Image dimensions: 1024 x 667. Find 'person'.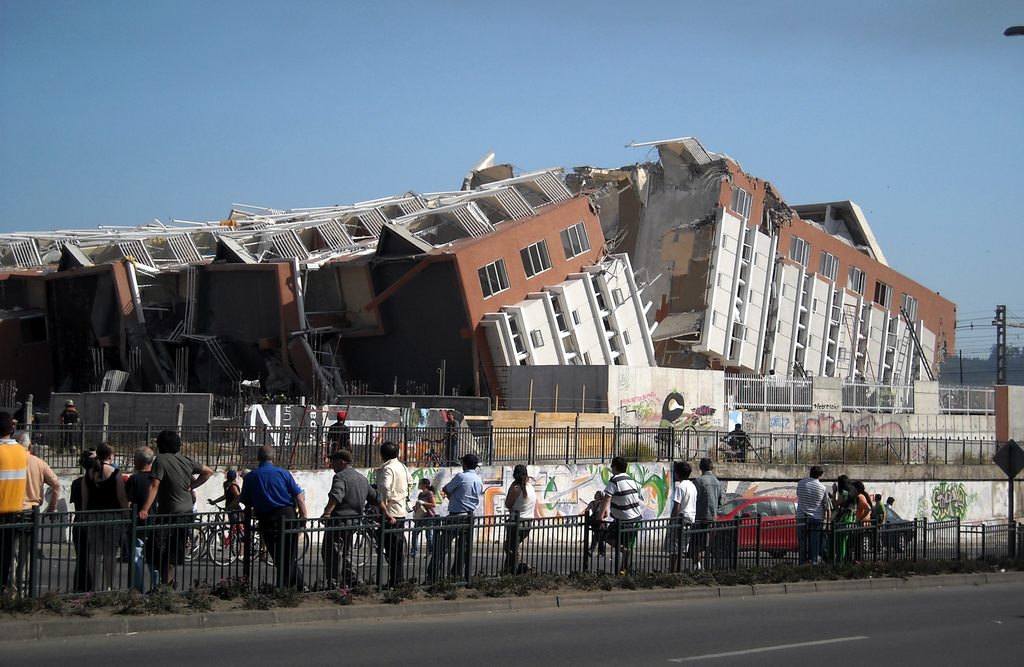
12/428/61/606.
